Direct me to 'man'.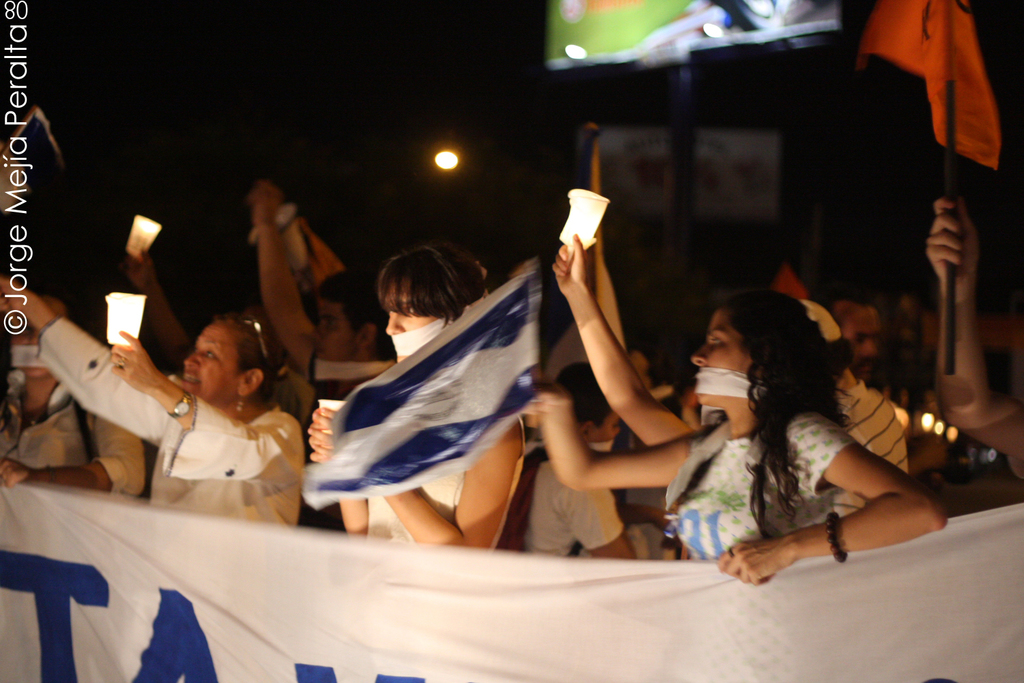
Direction: (487, 170, 742, 570).
